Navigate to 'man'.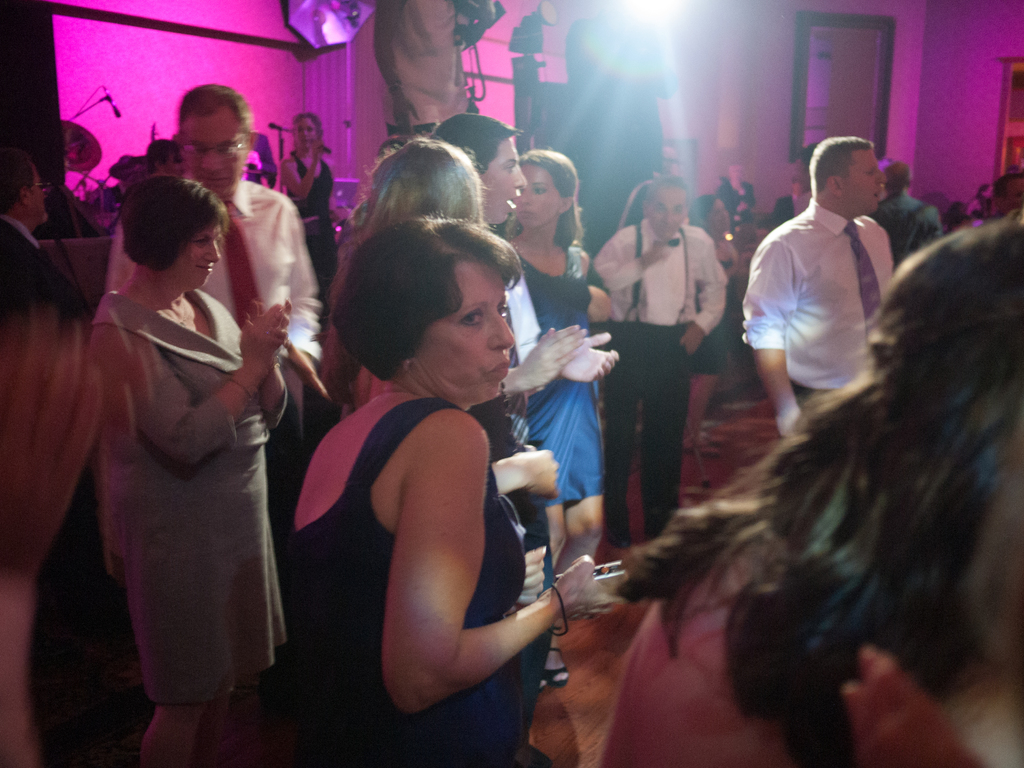
Navigation target: 598 172 722 558.
